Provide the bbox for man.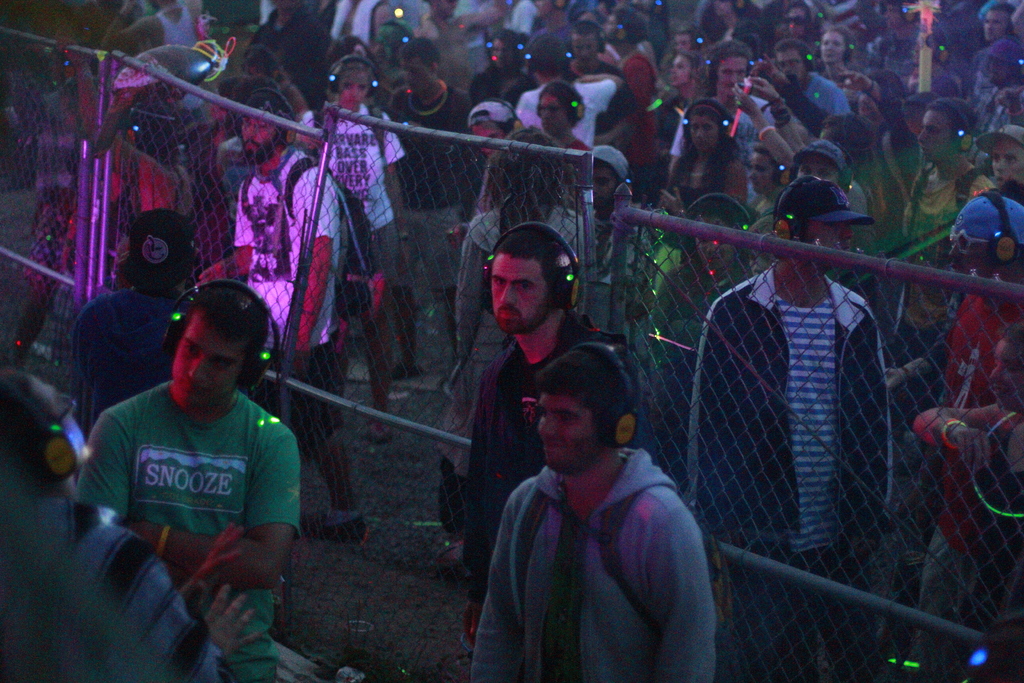
box(514, 39, 624, 238).
